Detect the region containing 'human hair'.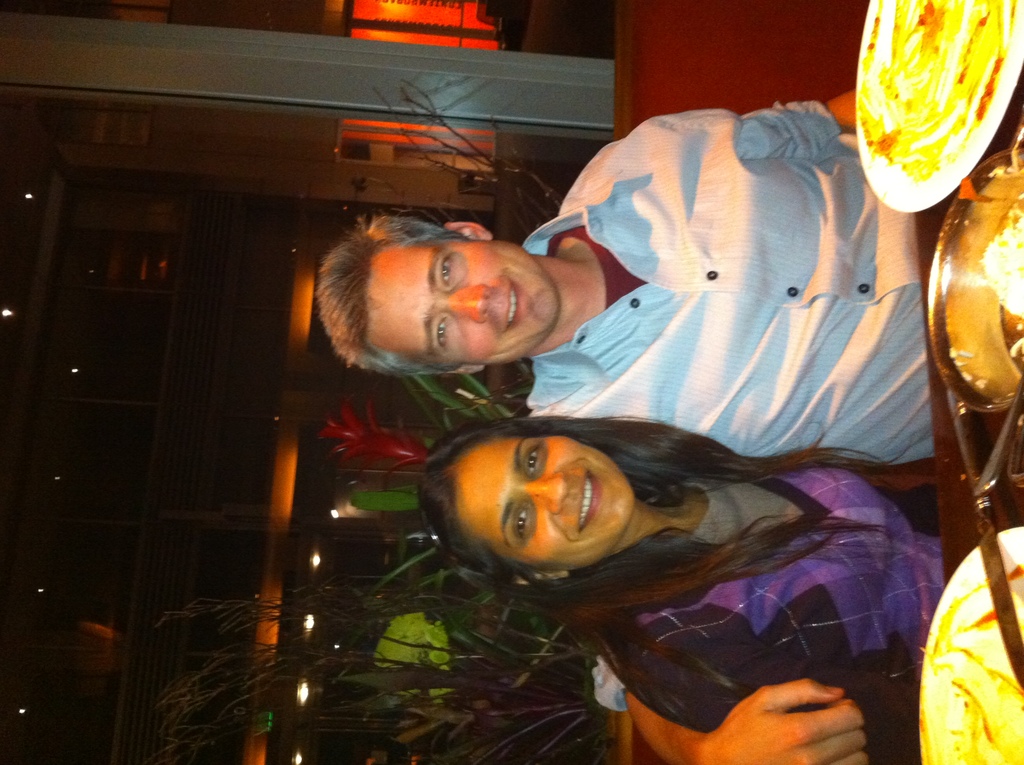
(315, 213, 470, 377).
